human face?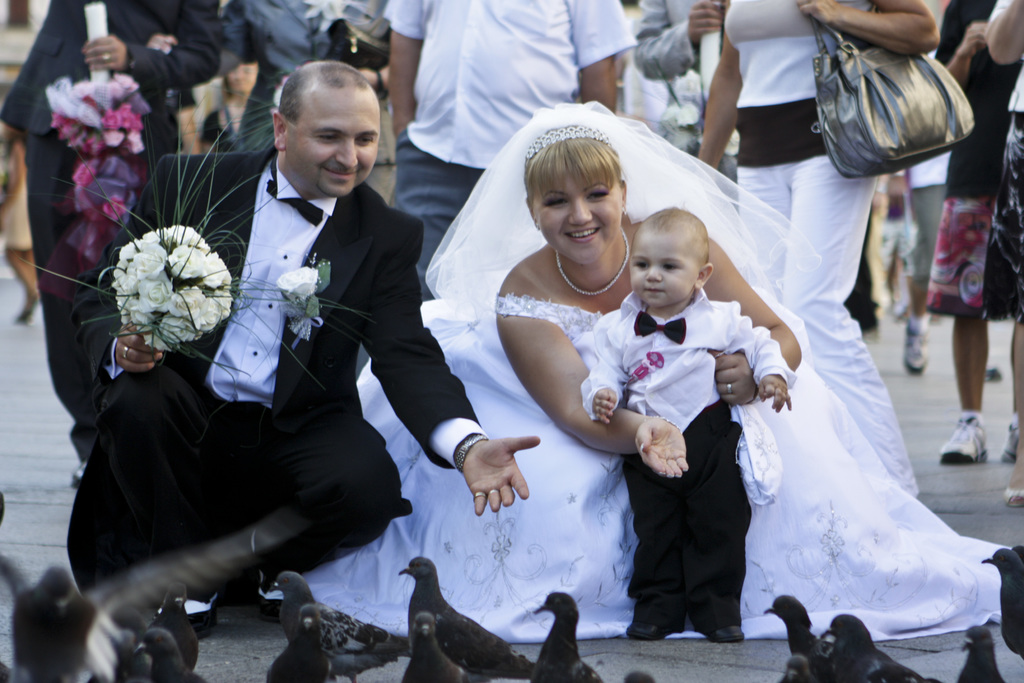
crop(290, 85, 379, 201)
